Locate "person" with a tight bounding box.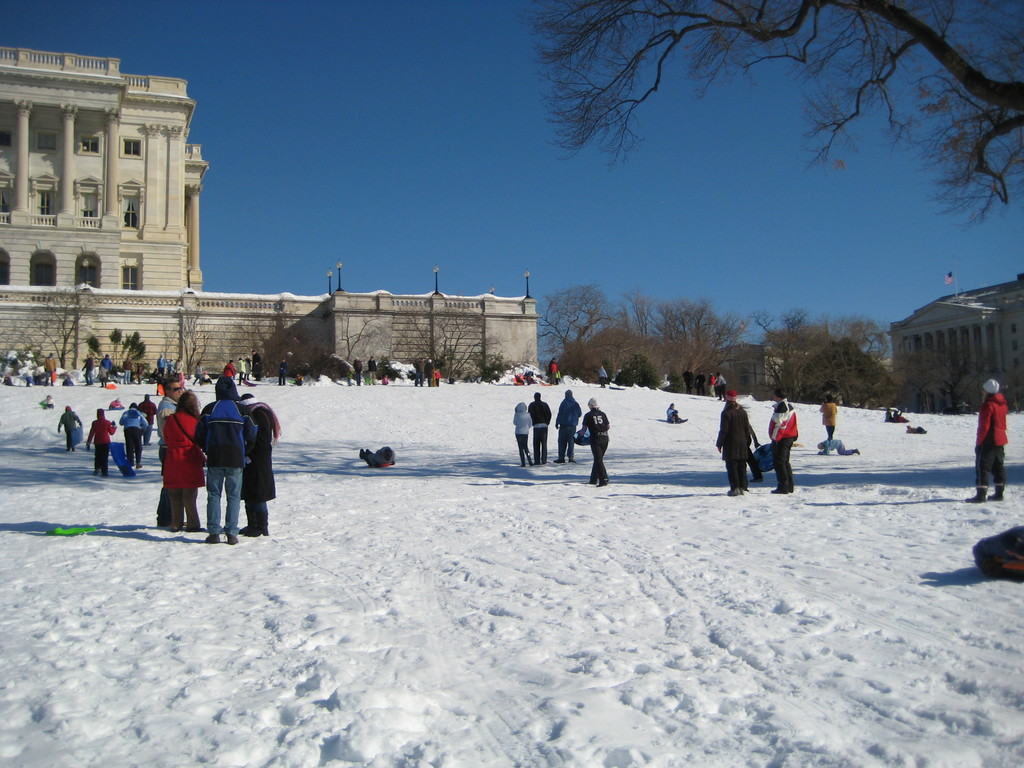
x1=88 y1=406 x2=122 y2=474.
